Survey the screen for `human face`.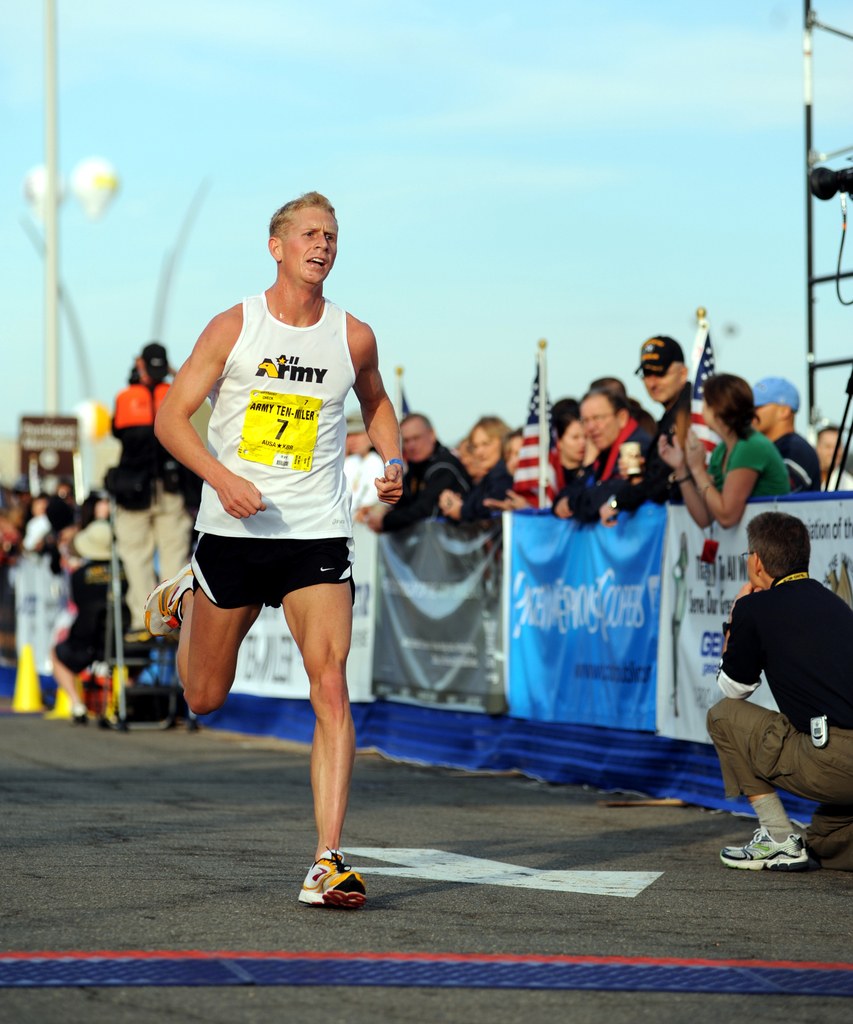
Survey found: [562, 420, 587, 462].
